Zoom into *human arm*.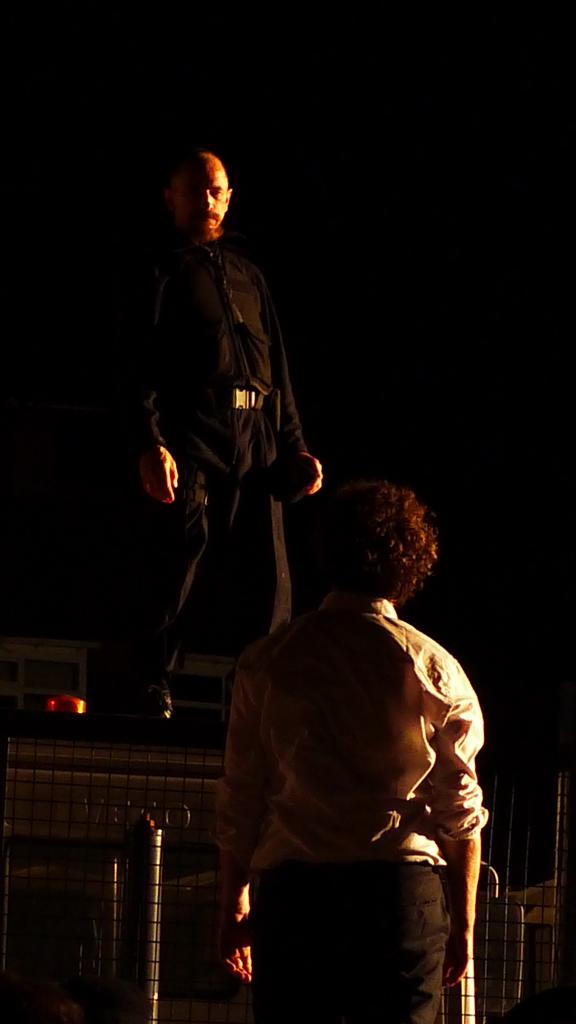
Zoom target: [x1=120, y1=253, x2=192, y2=505].
